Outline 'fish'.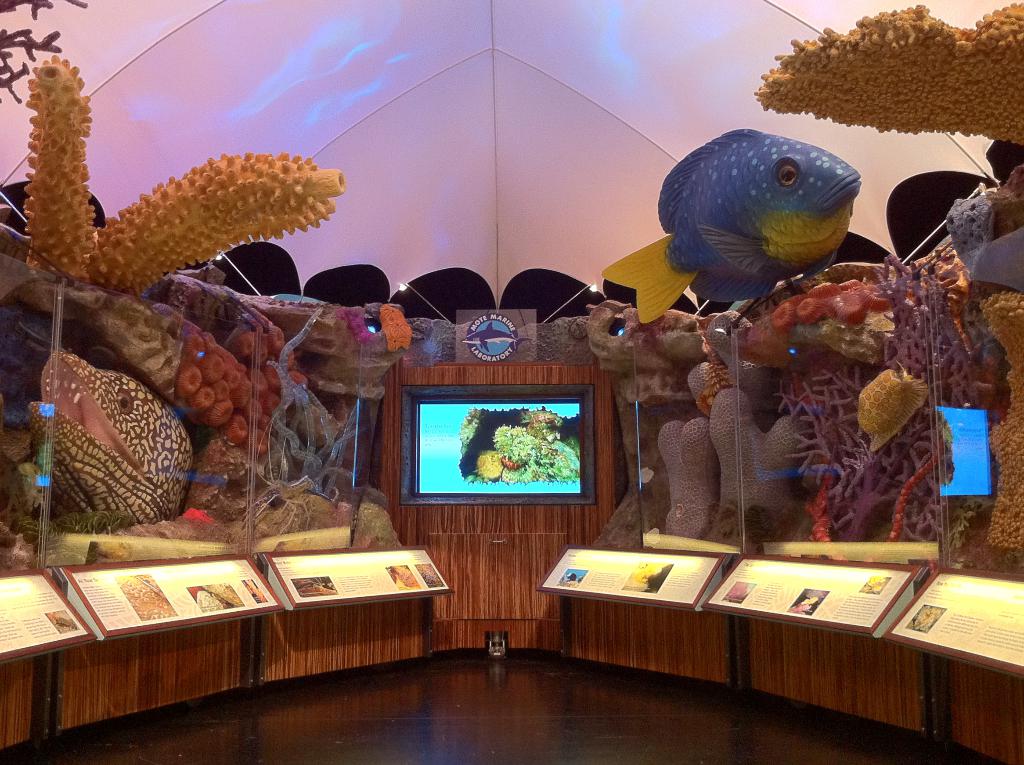
Outline: box=[22, 356, 192, 538].
